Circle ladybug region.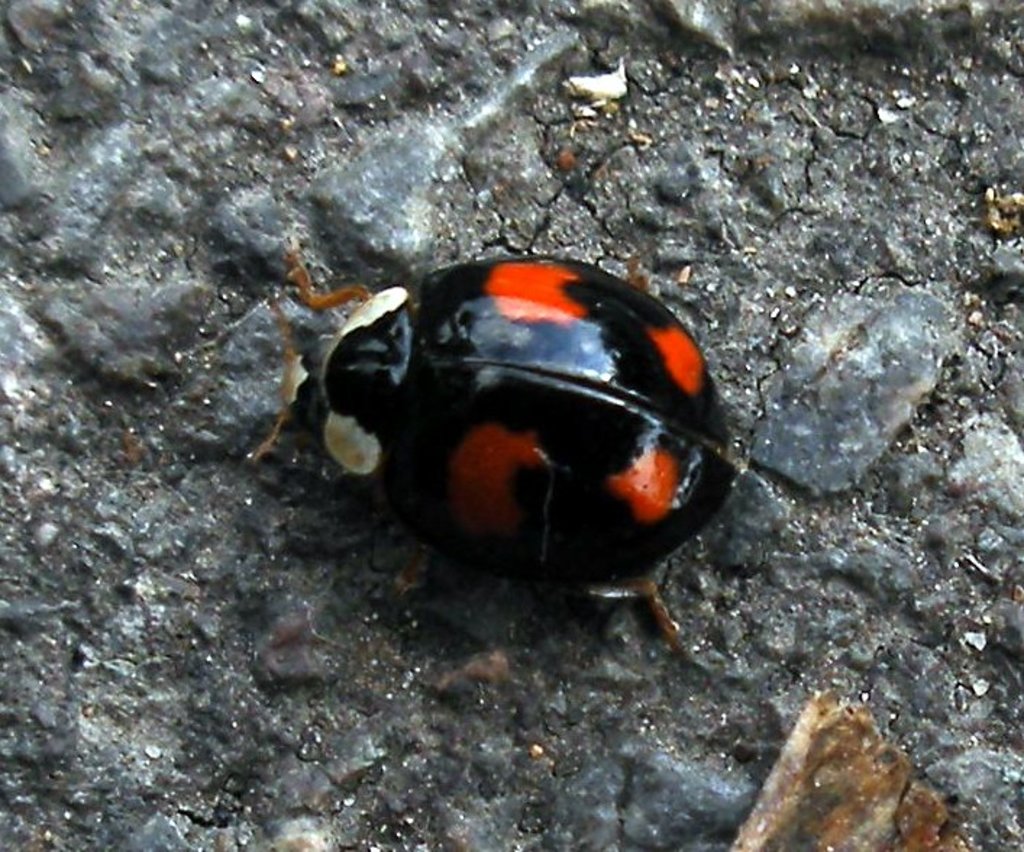
Region: select_region(290, 251, 749, 640).
